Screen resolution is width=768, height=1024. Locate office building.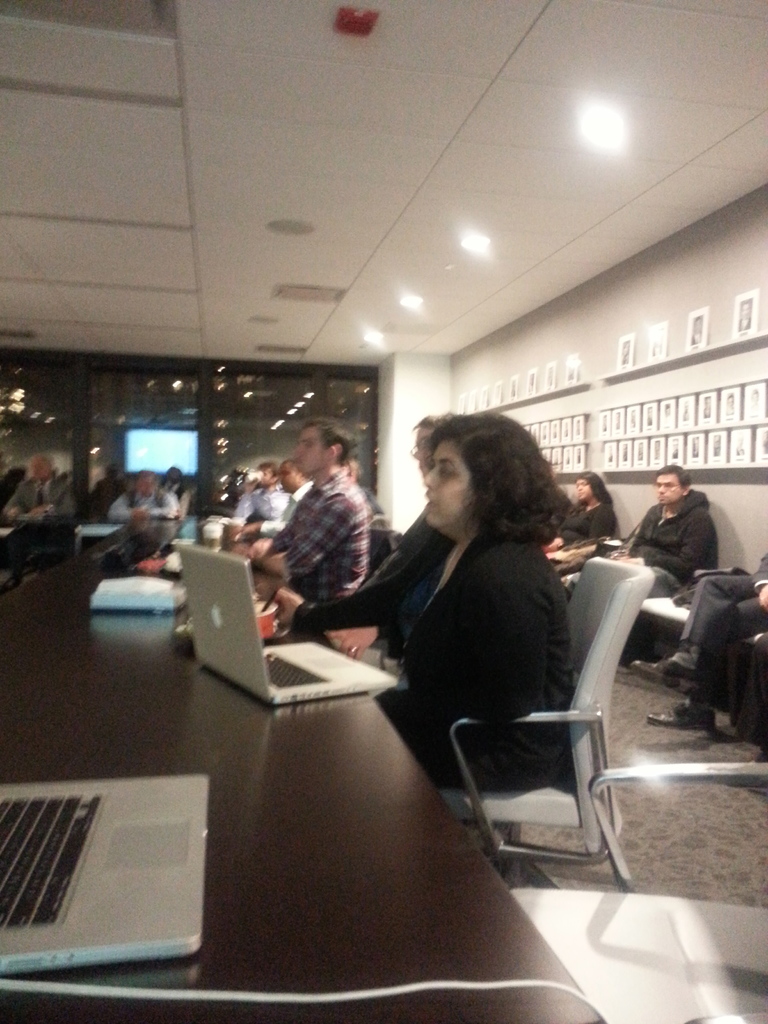
(left=0, top=0, right=767, bottom=1023).
